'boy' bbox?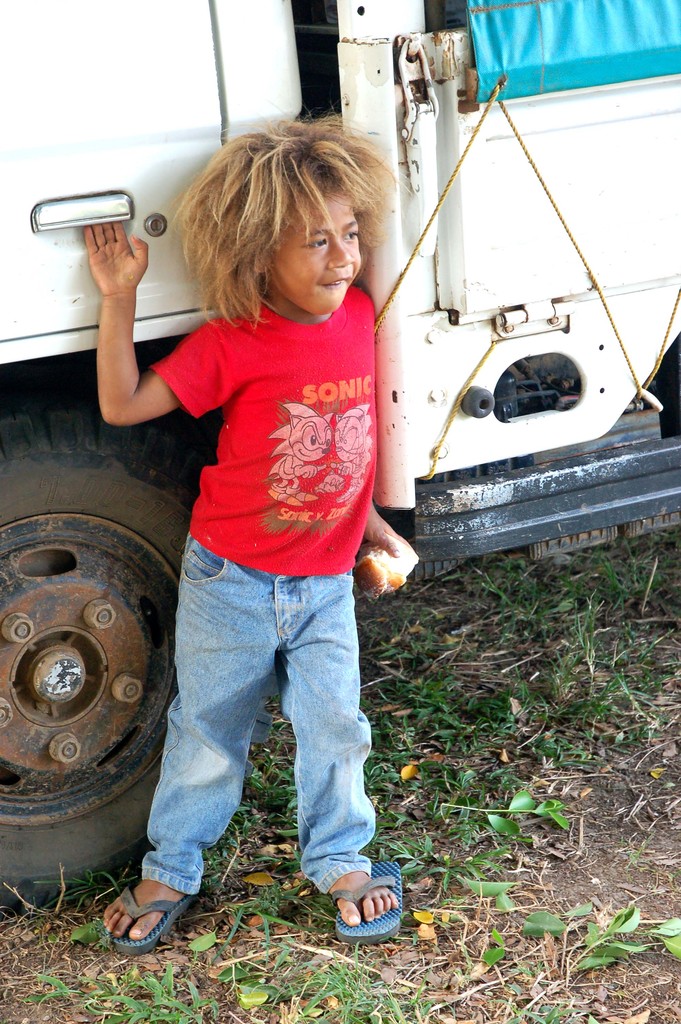
[117,112,431,961]
